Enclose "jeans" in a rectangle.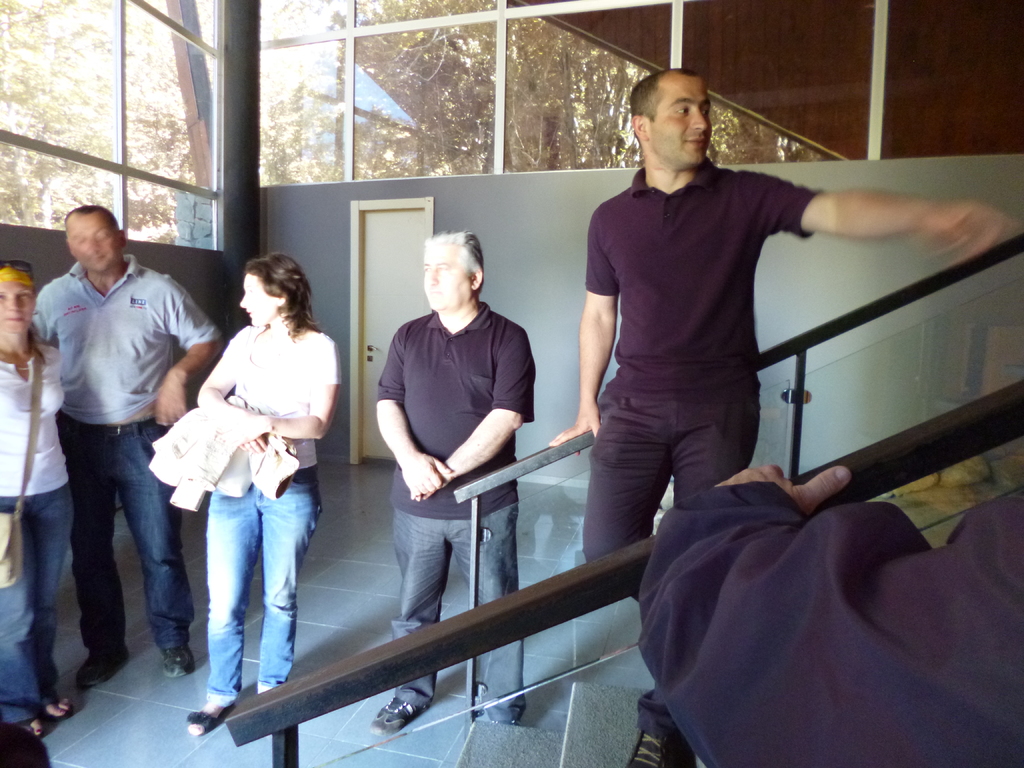
0,487,69,725.
